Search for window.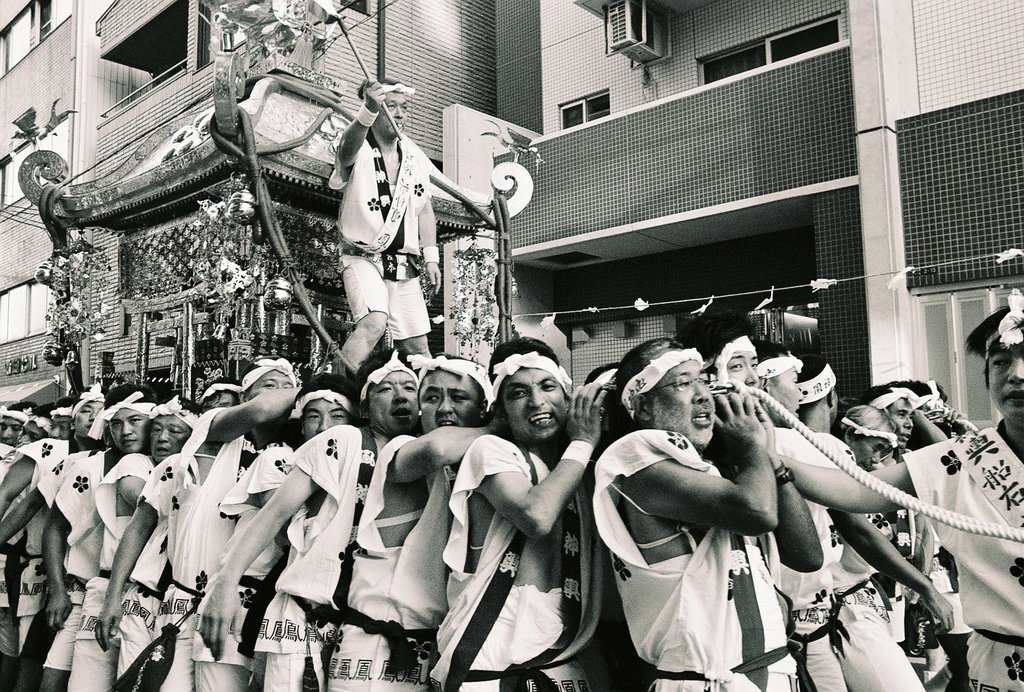
Found at box=[562, 92, 609, 131].
